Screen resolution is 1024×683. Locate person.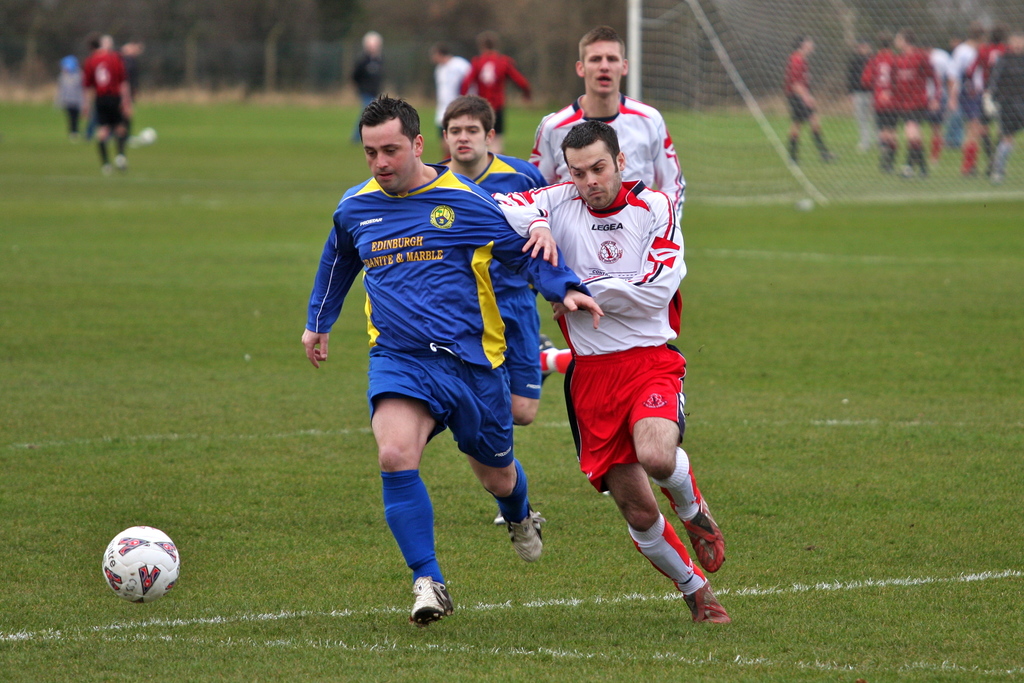
782, 31, 835, 167.
